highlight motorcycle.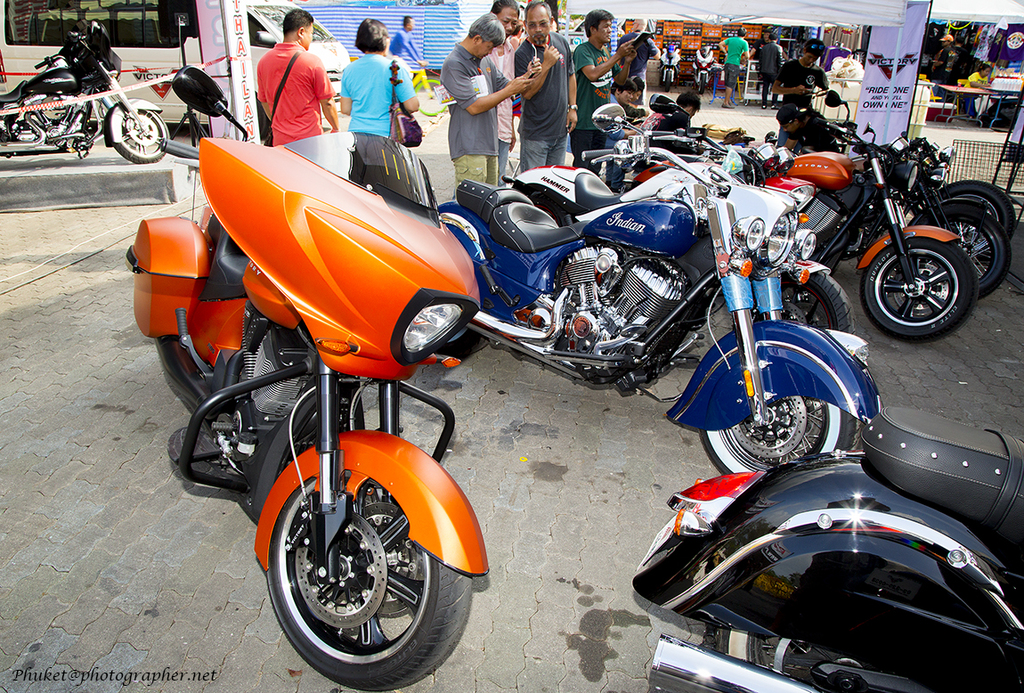
Highlighted region: (left=847, top=132, right=1009, bottom=303).
